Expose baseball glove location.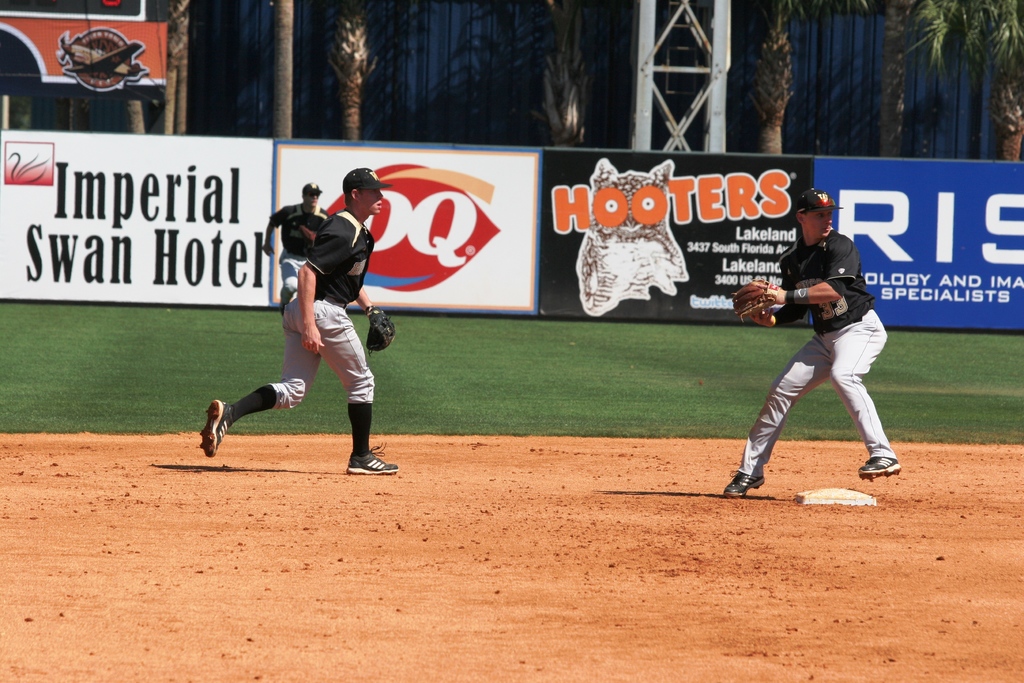
Exposed at <box>364,302,394,354</box>.
